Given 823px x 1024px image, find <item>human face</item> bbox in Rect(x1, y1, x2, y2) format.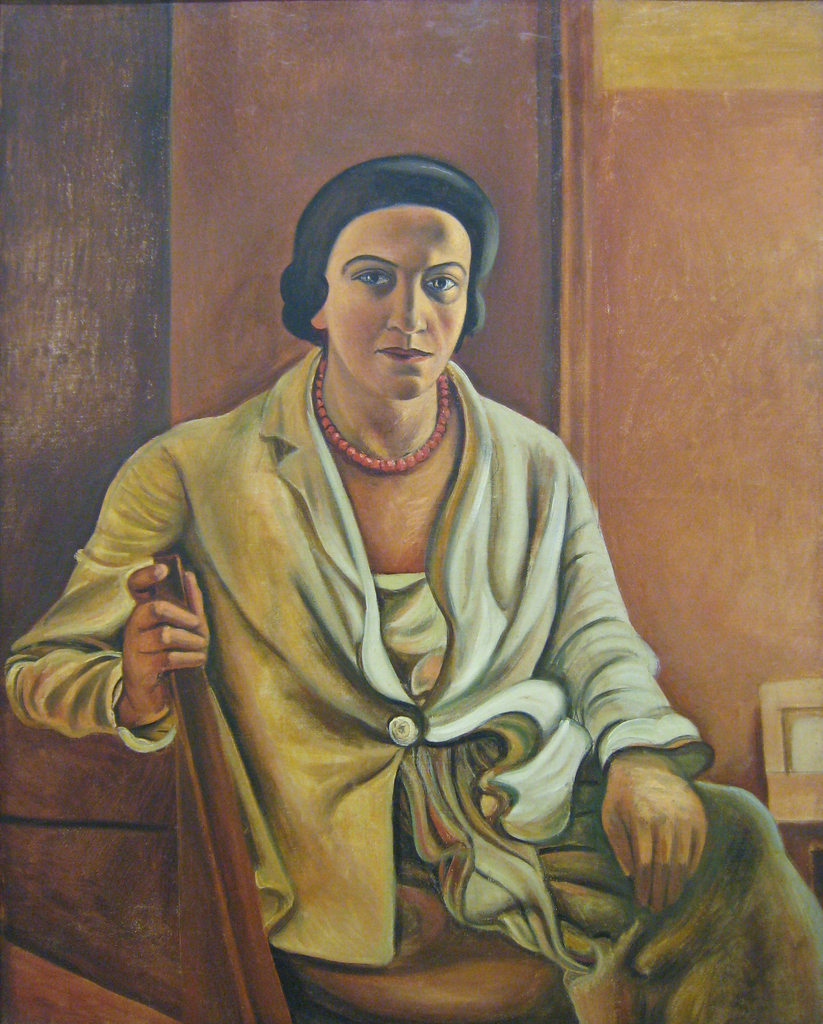
Rect(323, 204, 465, 403).
